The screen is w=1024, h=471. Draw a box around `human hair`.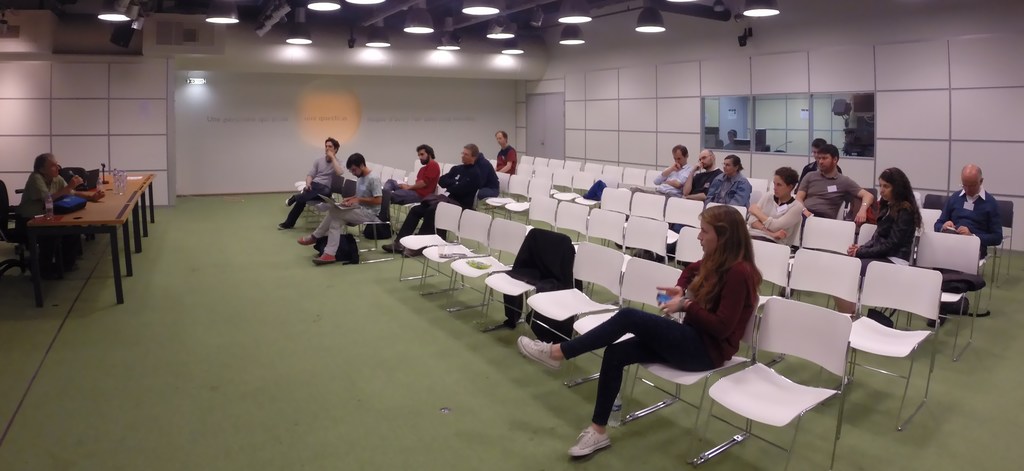
[815,140,840,161].
